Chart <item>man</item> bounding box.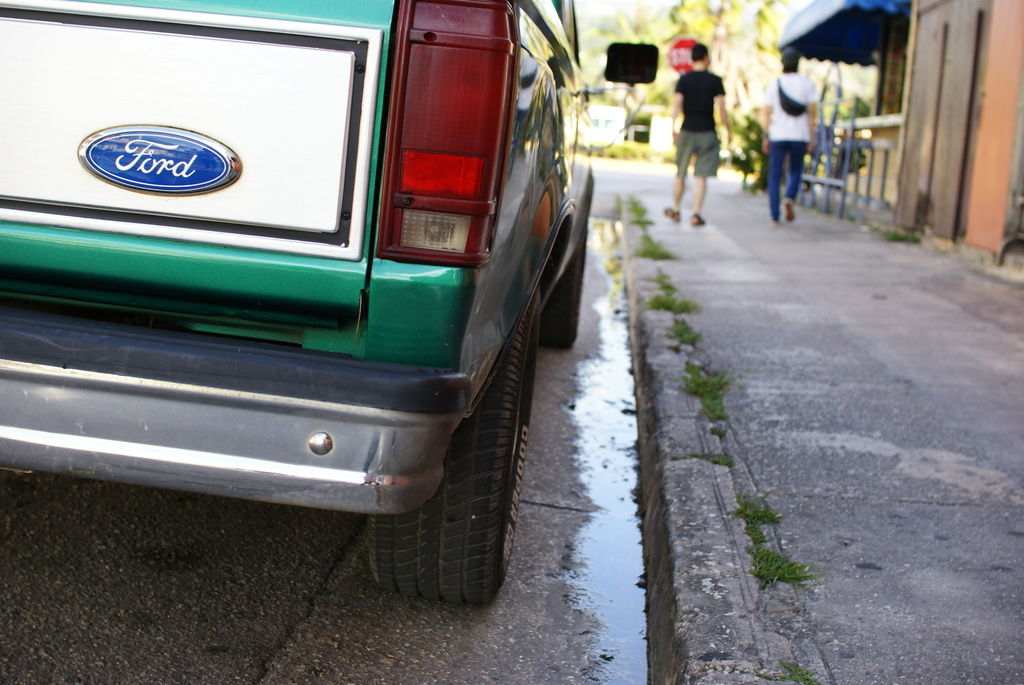
Charted: pyautogui.locateOnScreen(761, 41, 825, 221).
